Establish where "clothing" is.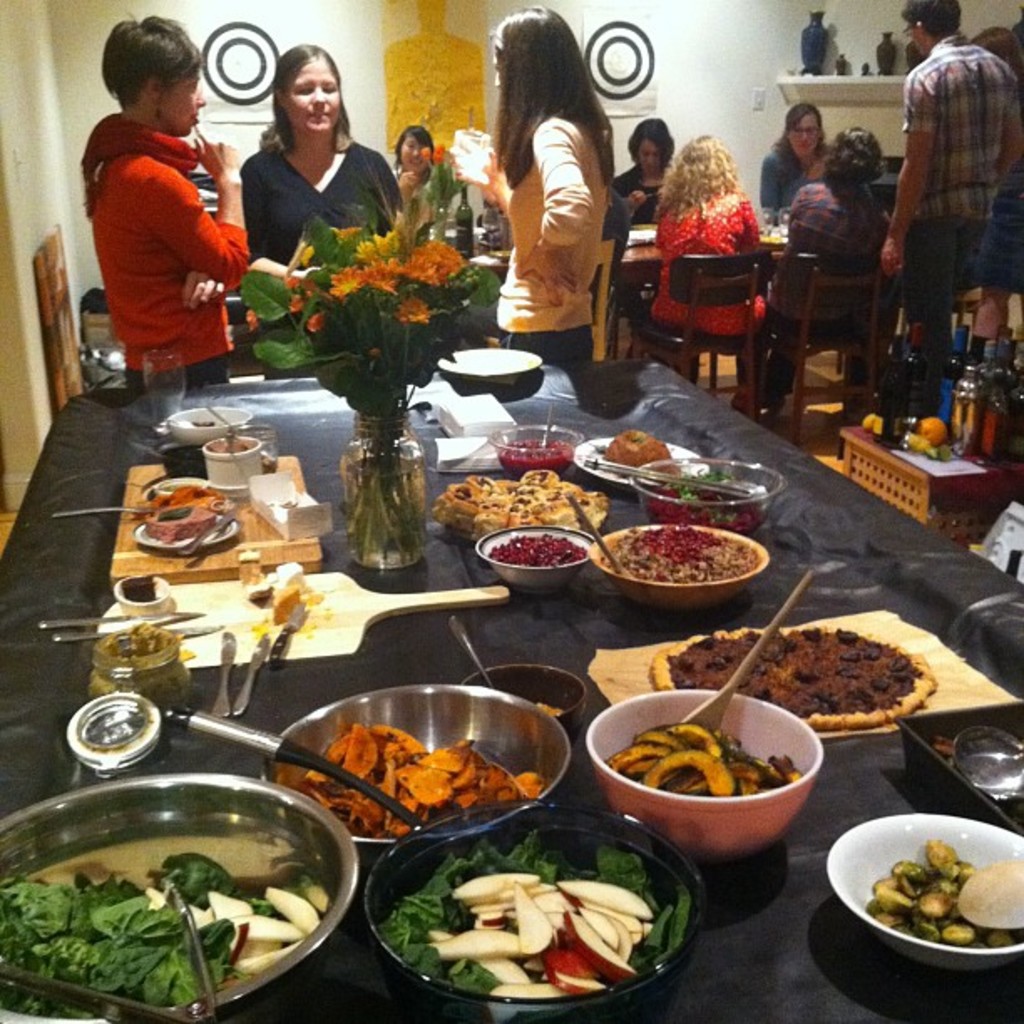
Established at [238, 144, 403, 271].
